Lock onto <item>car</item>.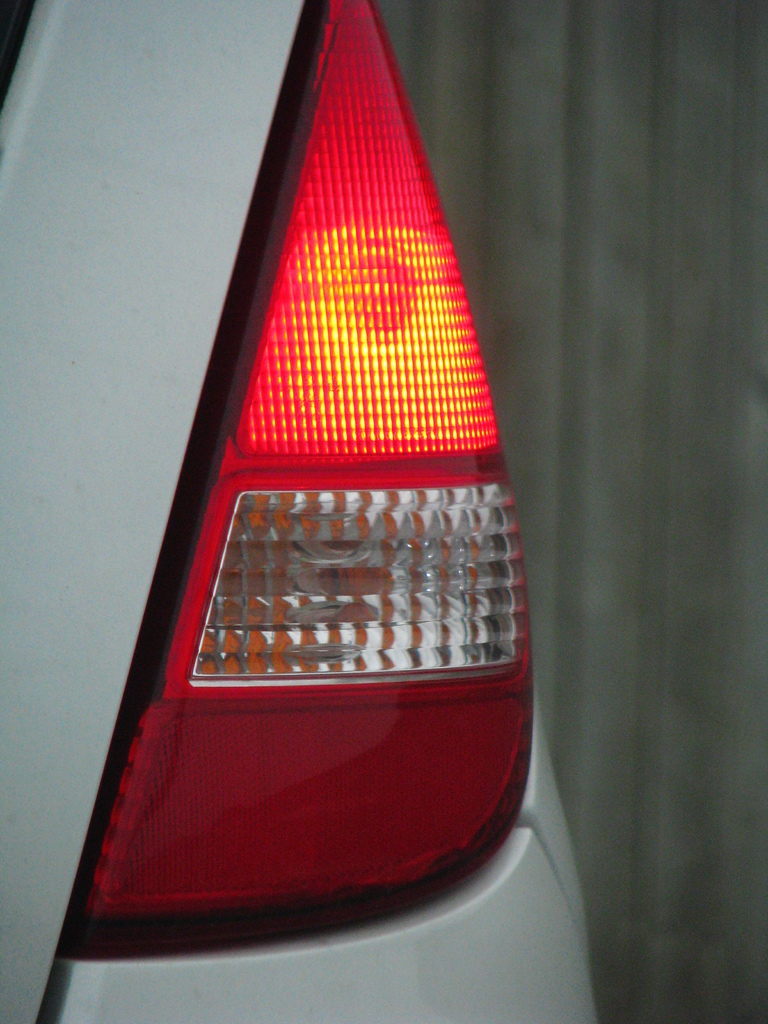
Locked: [0, 0, 596, 1023].
